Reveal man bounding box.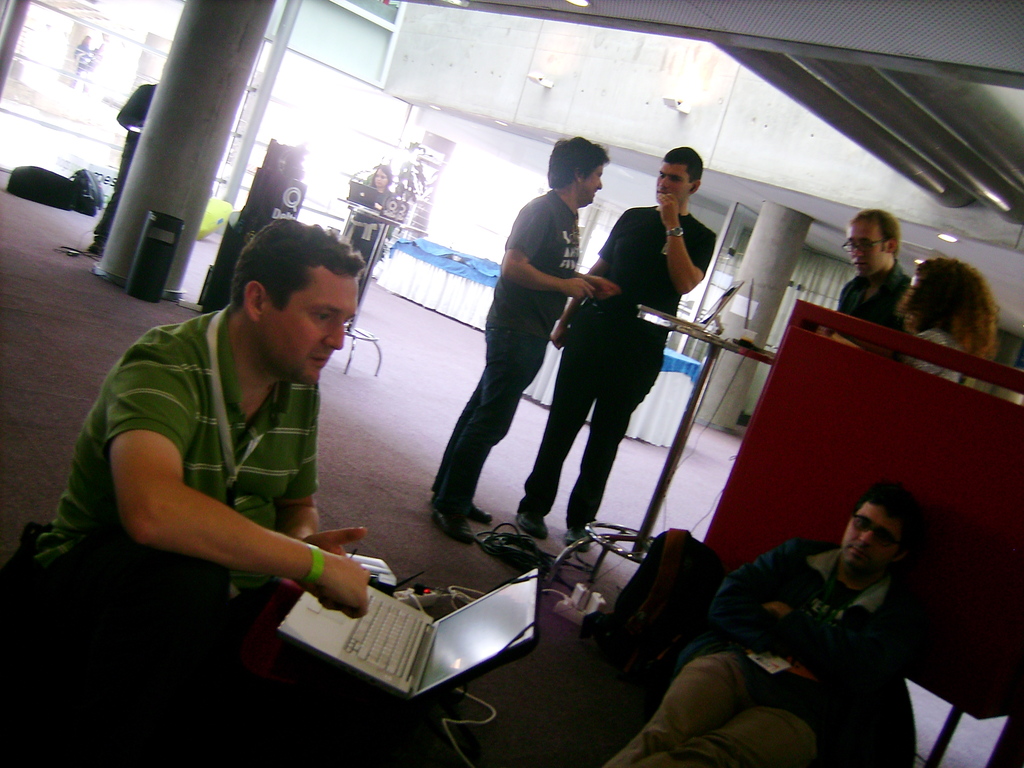
Revealed: (x1=427, y1=136, x2=613, y2=544).
